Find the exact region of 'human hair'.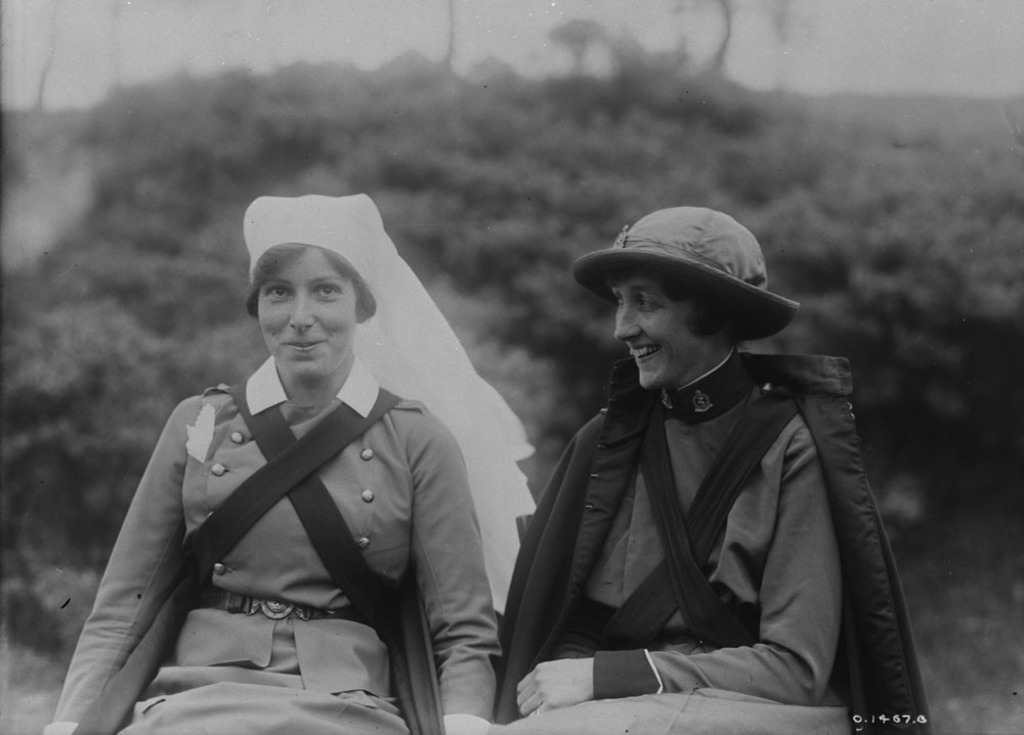
Exact region: BBox(246, 240, 380, 322).
